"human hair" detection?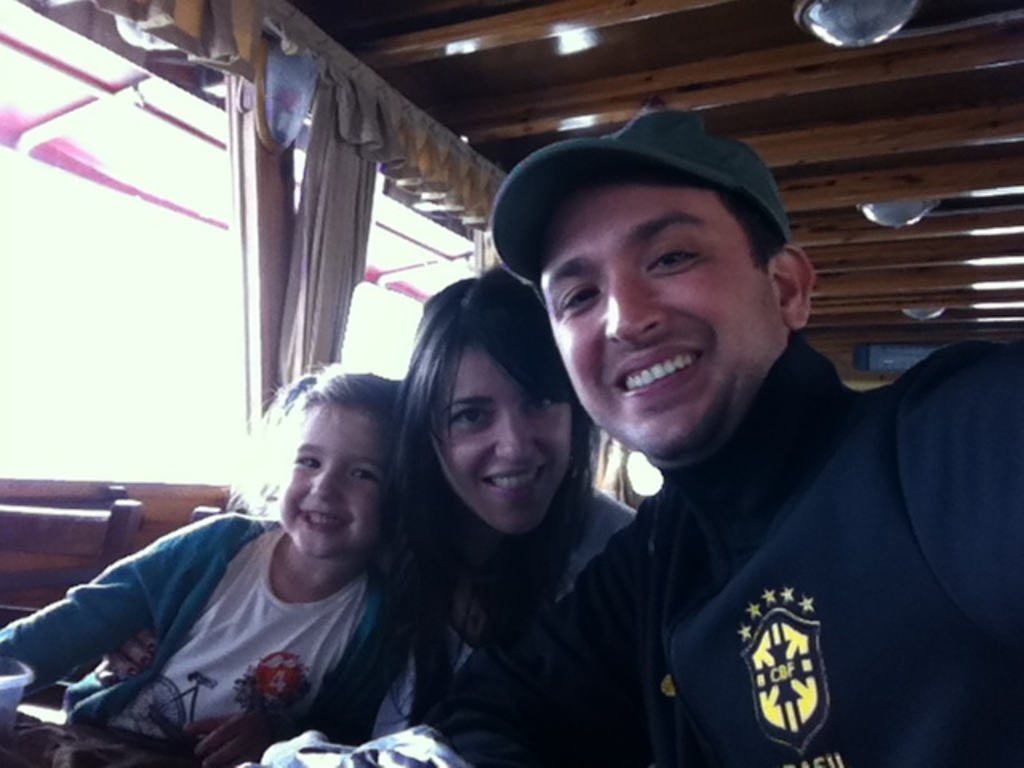
box=[654, 160, 782, 272]
